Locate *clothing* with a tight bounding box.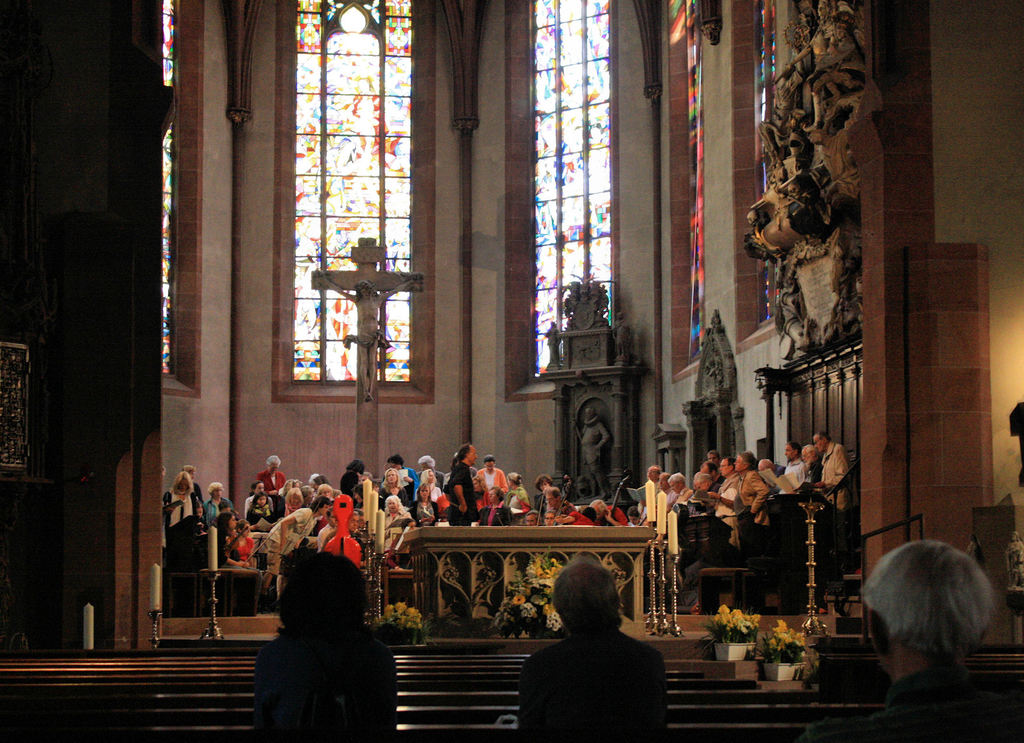
left=548, top=498, right=578, bottom=525.
